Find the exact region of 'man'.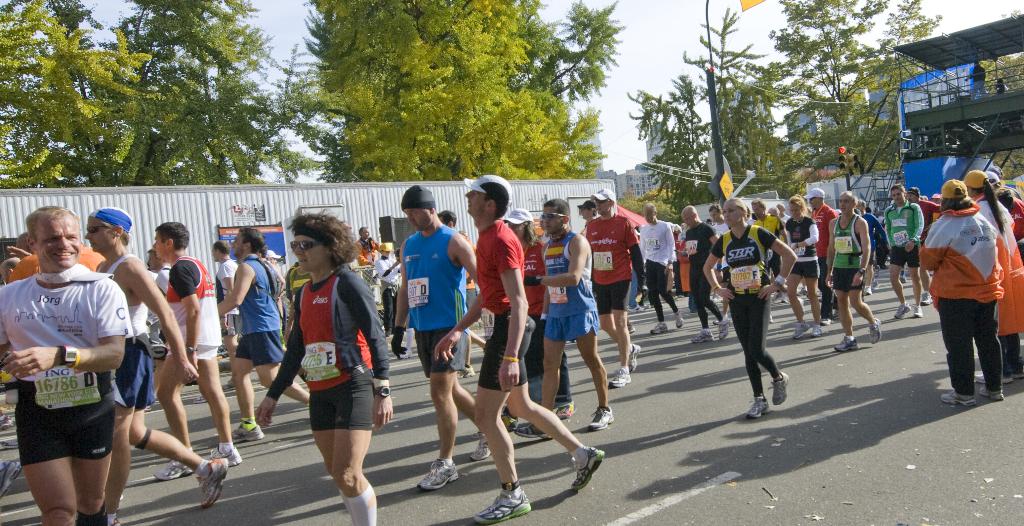
Exact region: 966,57,989,99.
